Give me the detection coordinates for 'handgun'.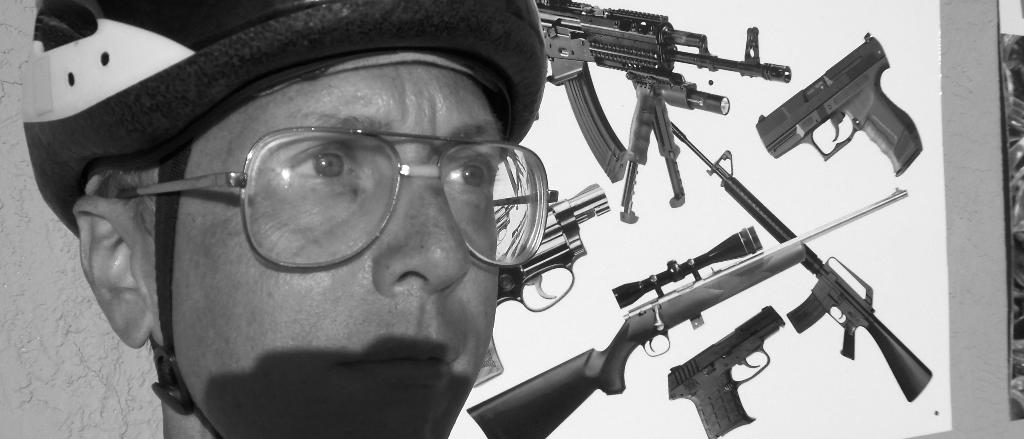
[668, 120, 934, 402].
